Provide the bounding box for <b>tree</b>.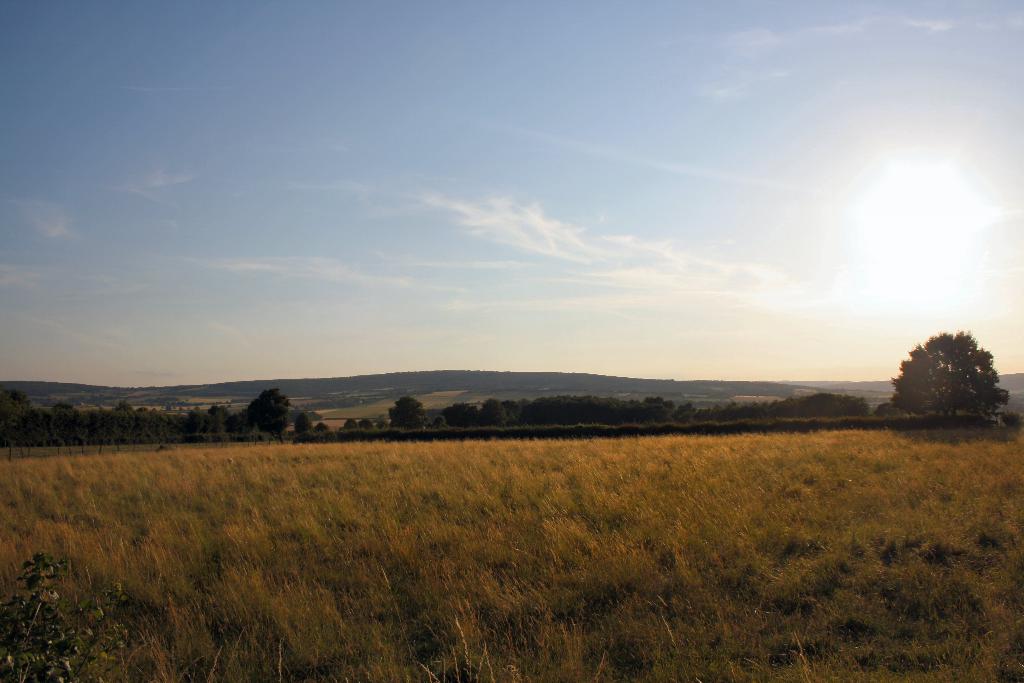
{"x1": 998, "y1": 372, "x2": 1023, "y2": 393}.
